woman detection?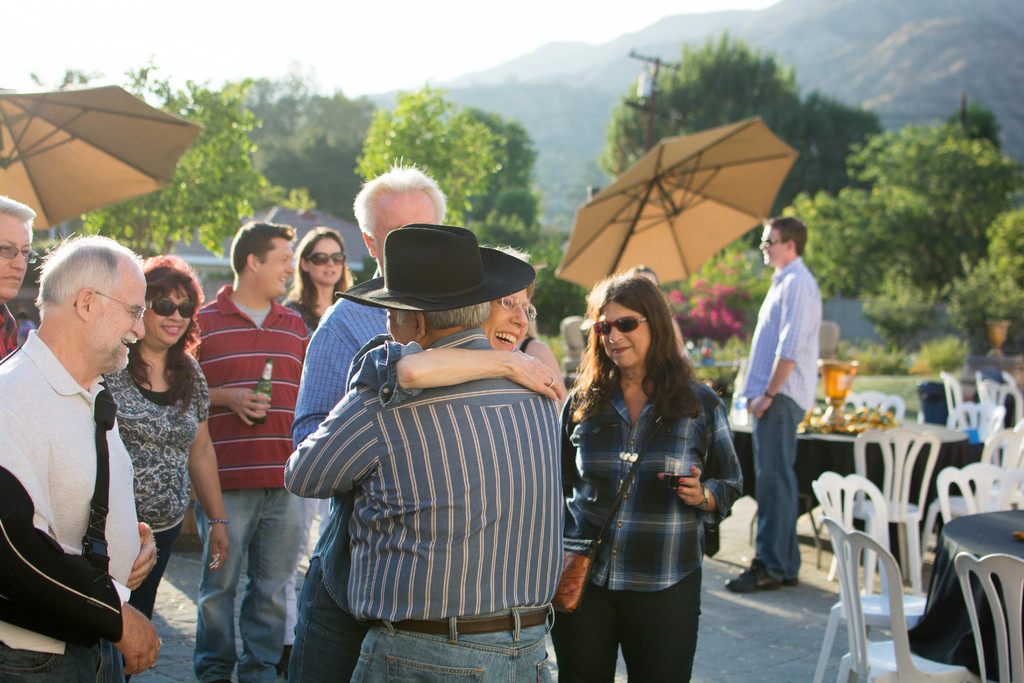
left=279, top=223, right=362, bottom=675
